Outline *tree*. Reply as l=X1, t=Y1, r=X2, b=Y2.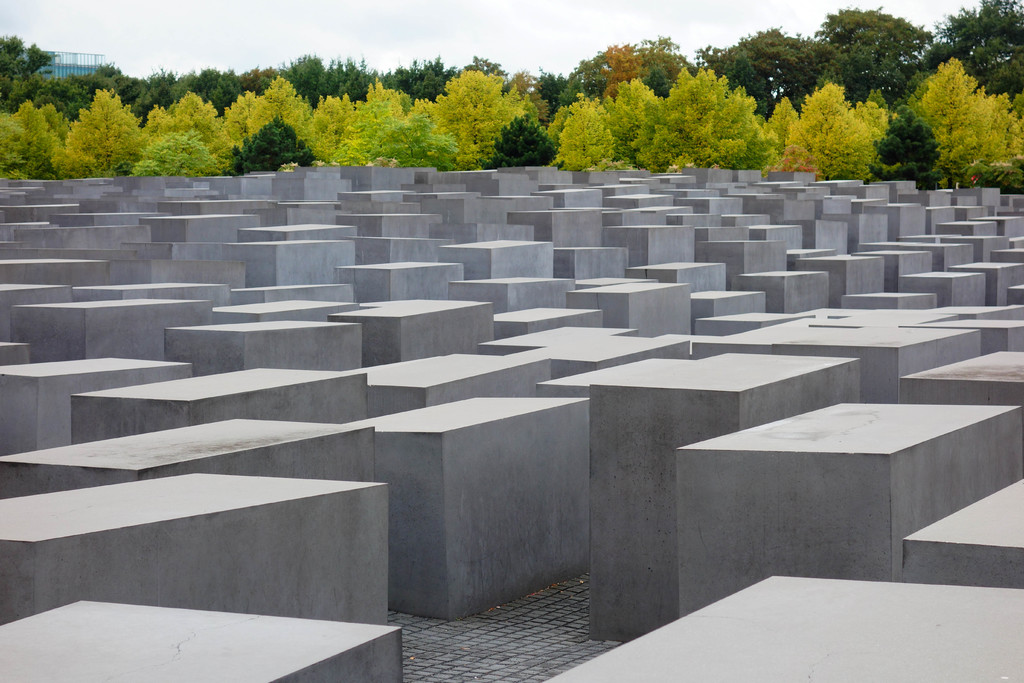
l=573, t=45, r=665, b=108.
